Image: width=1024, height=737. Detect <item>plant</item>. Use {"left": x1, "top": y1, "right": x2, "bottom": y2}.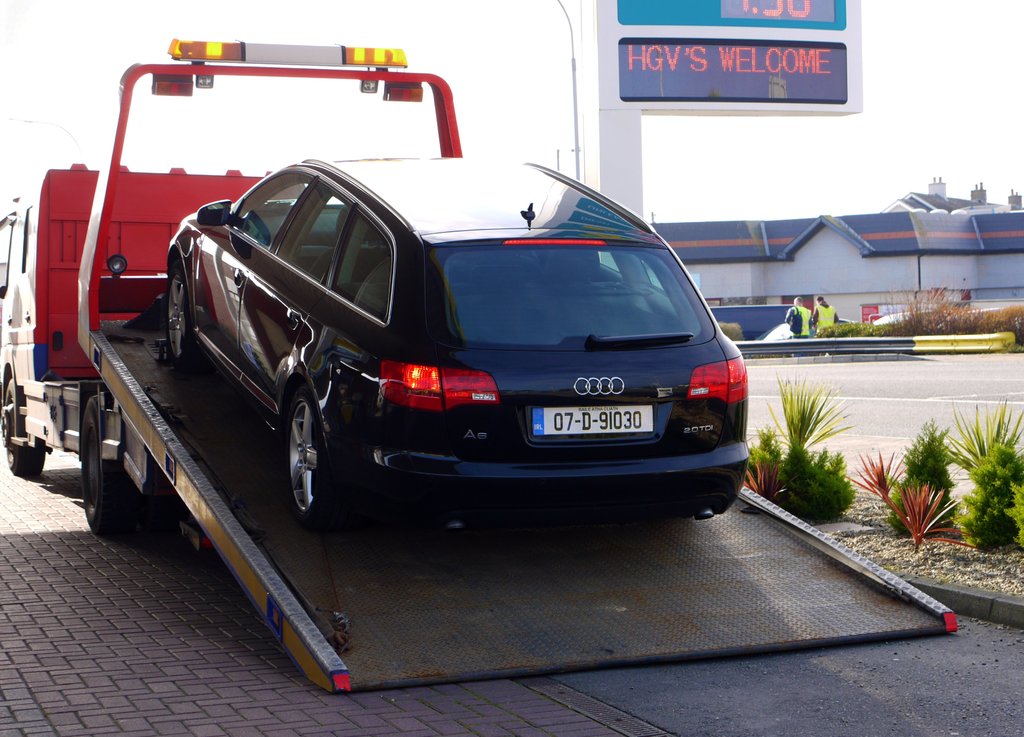
{"left": 988, "top": 332, "right": 1023, "bottom": 355}.
